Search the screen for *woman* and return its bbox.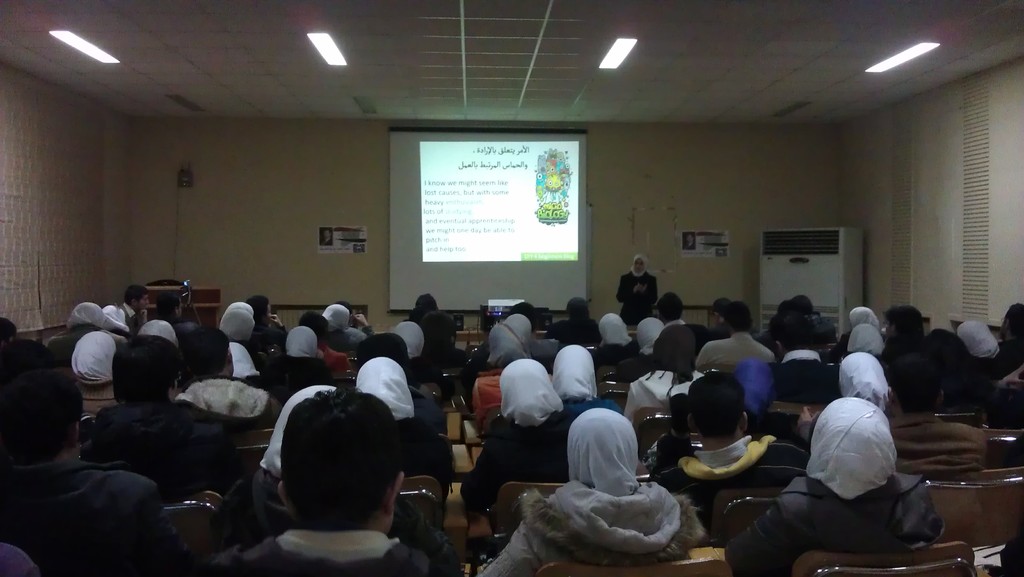
Found: 322:305:358:357.
